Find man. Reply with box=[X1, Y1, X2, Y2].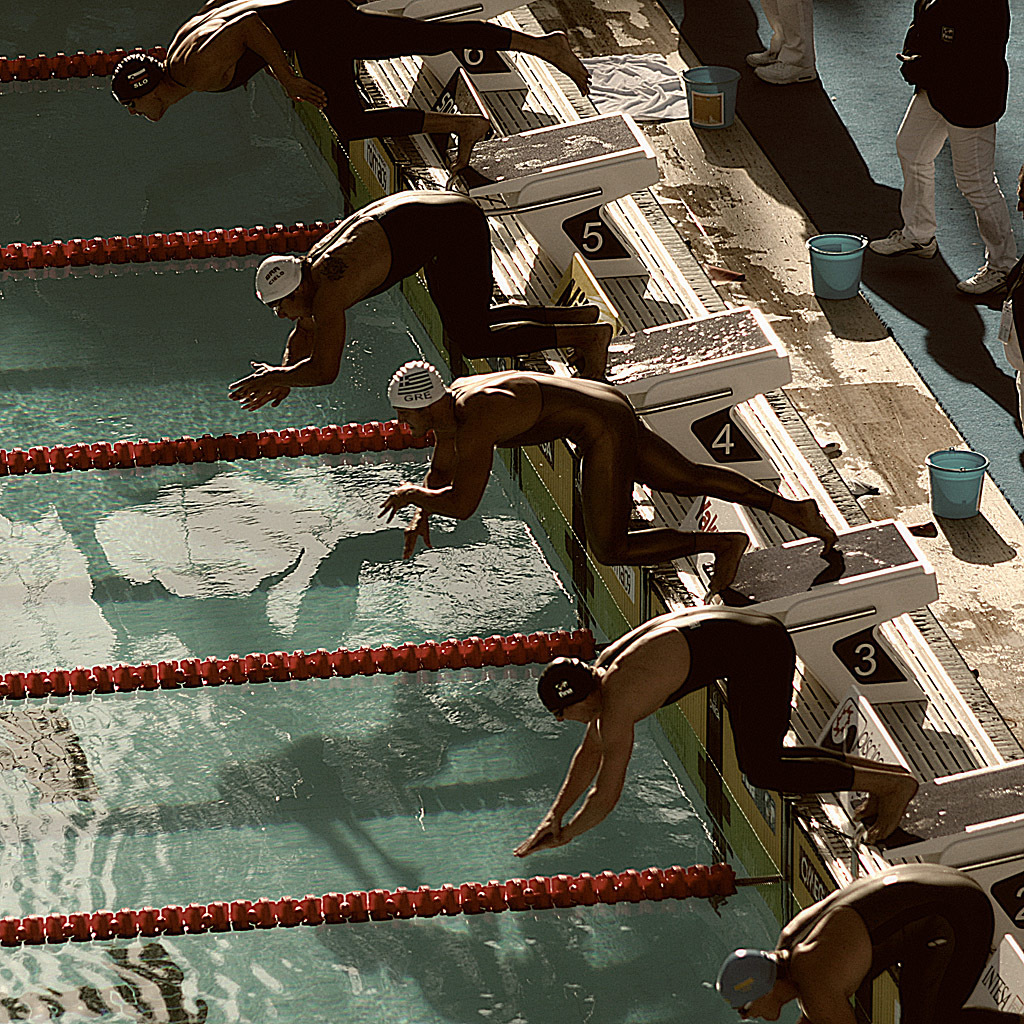
box=[713, 862, 1023, 1023].
